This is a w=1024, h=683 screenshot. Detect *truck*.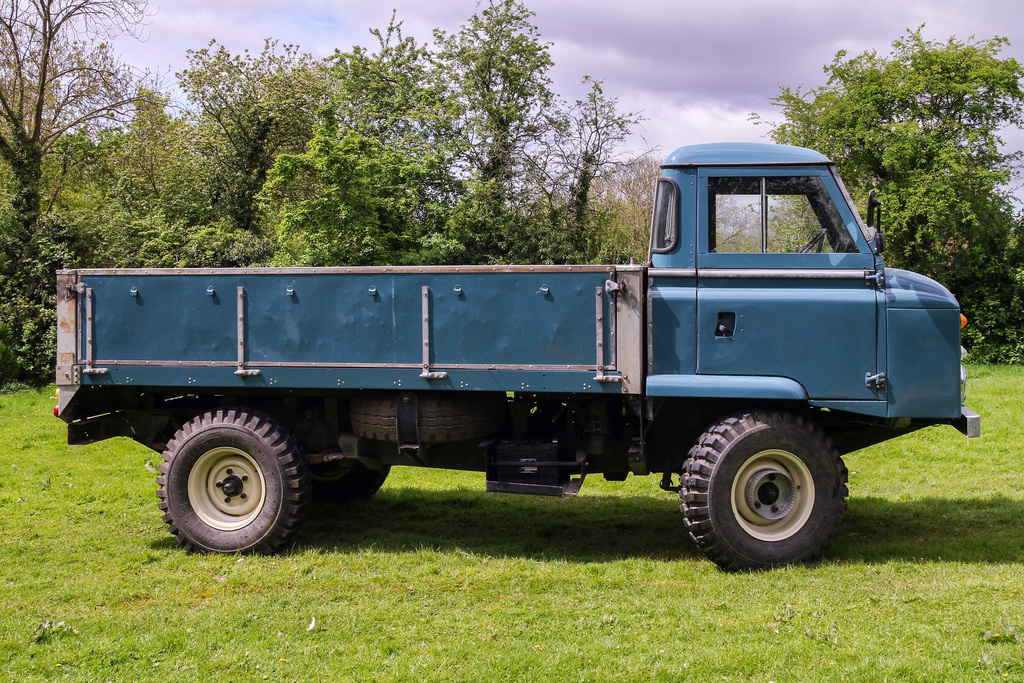
77, 138, 989, 584.
